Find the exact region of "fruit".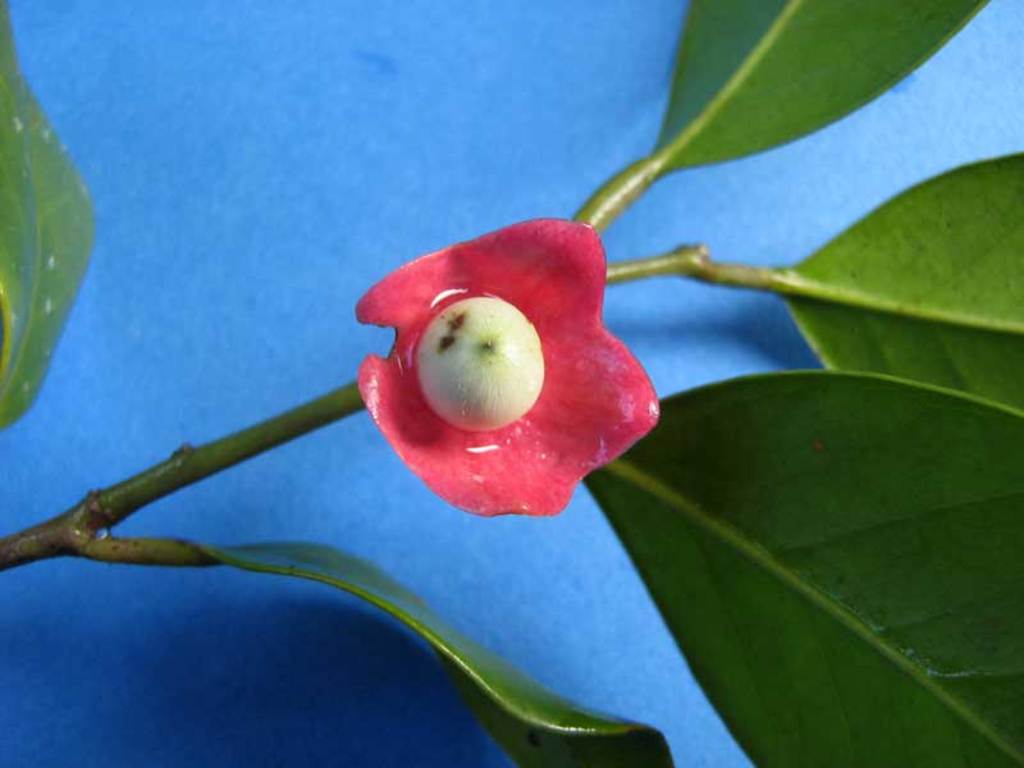
Exact region: locate(364, 260, 663, 530).
